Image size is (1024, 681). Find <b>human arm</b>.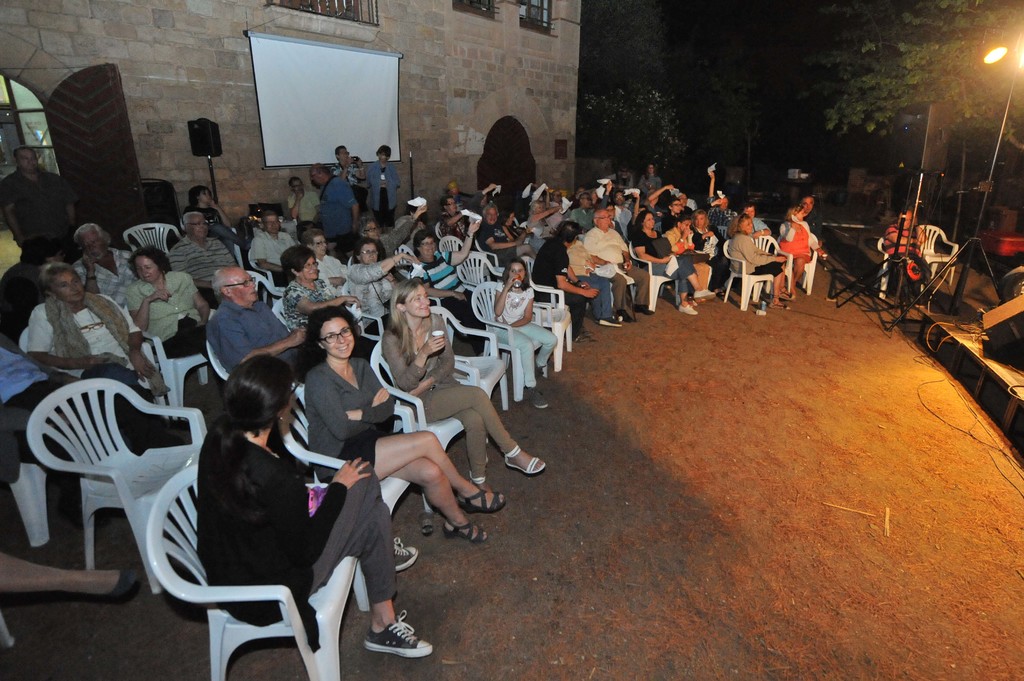
bbox(63, 170, 79, 236).
